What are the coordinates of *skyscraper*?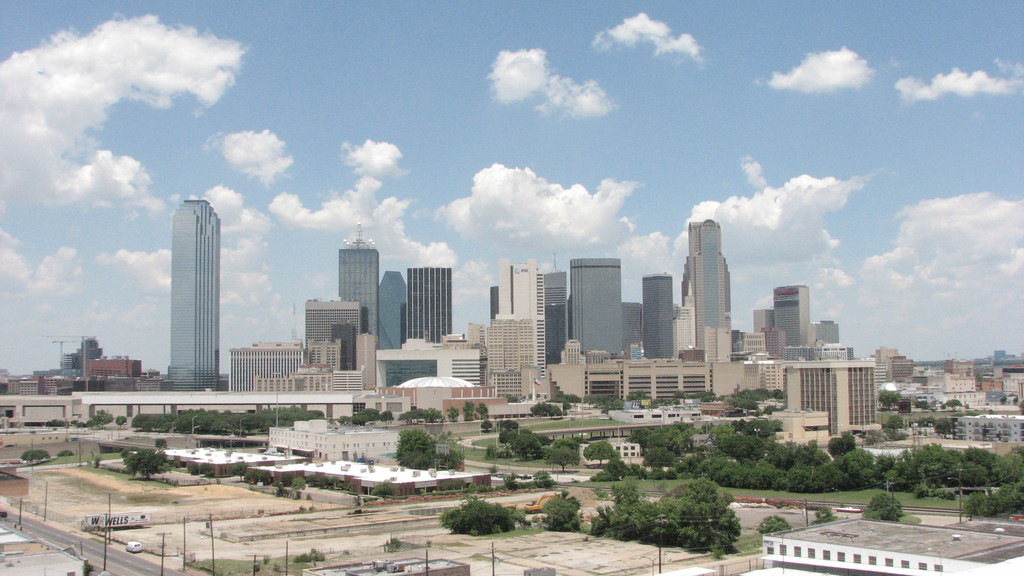
337:227:380:349.
